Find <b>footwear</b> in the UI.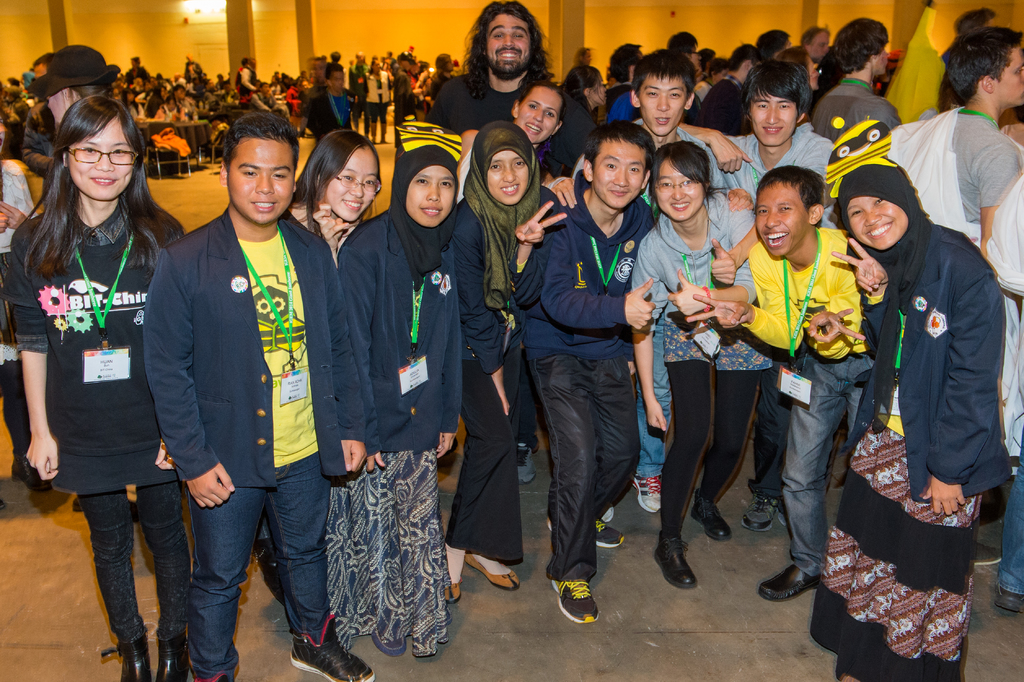
UI element at 374:628:410:659.
